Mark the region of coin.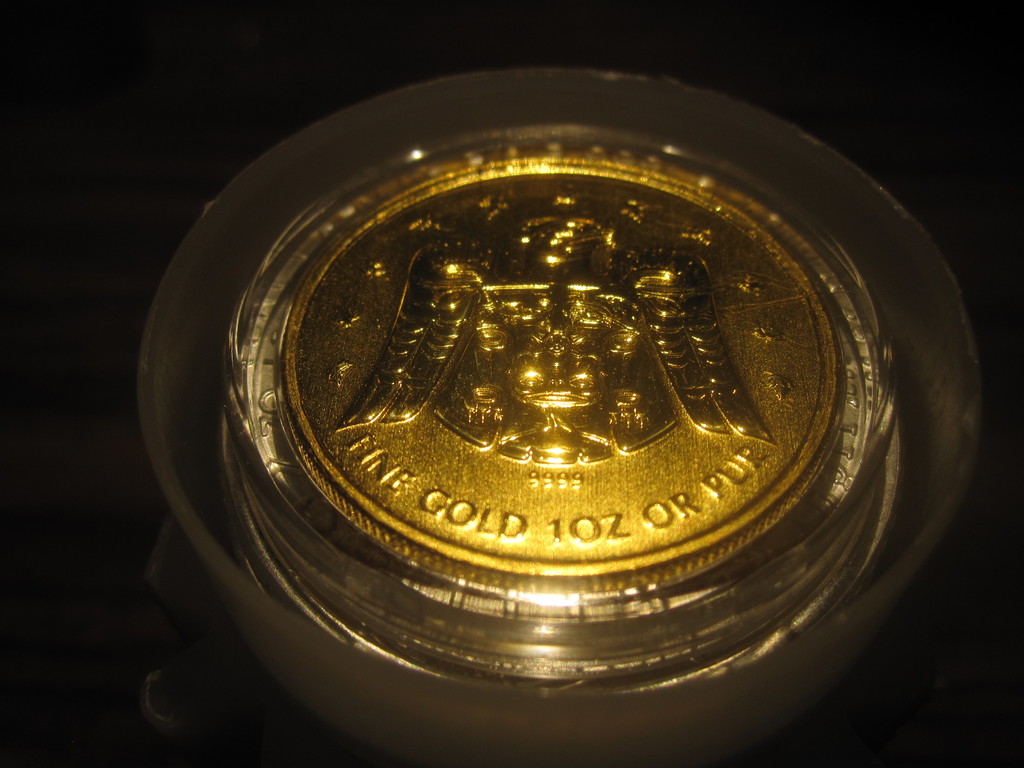
Region: bbox=(277, 144, 836, 593).
